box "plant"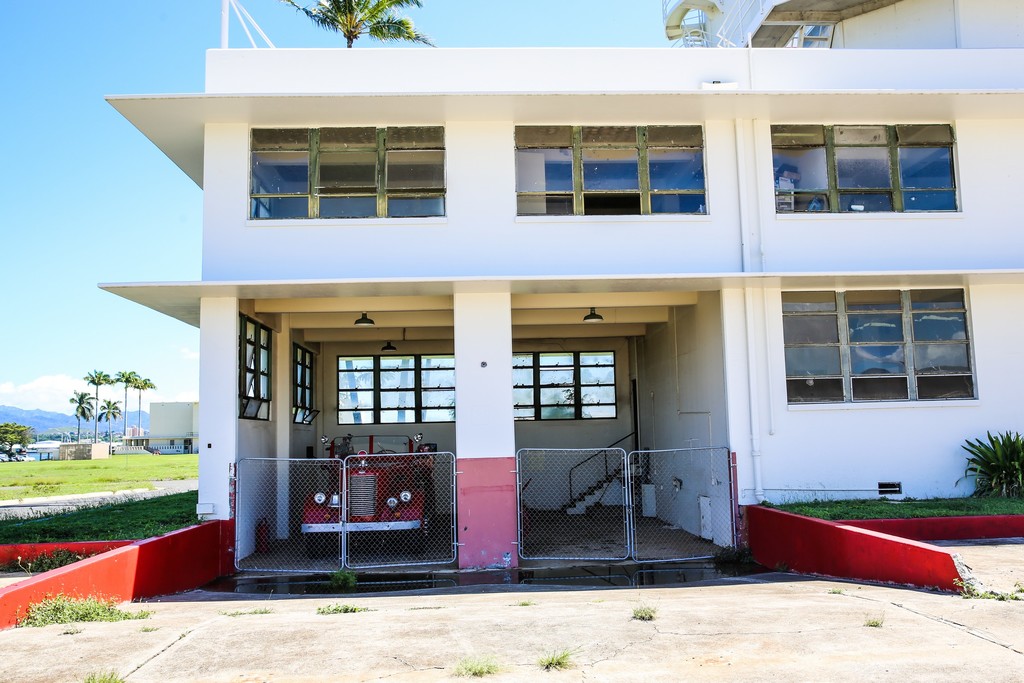
BBox(312, 602, 364, 614)
